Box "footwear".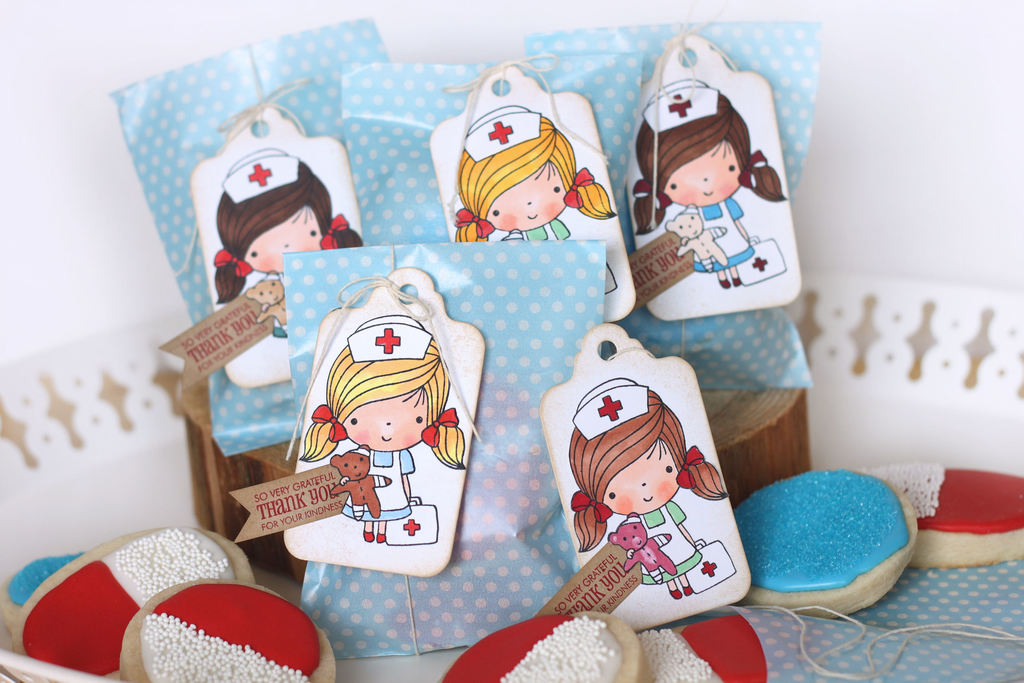
l=672, t=591, r=680, b=600.
